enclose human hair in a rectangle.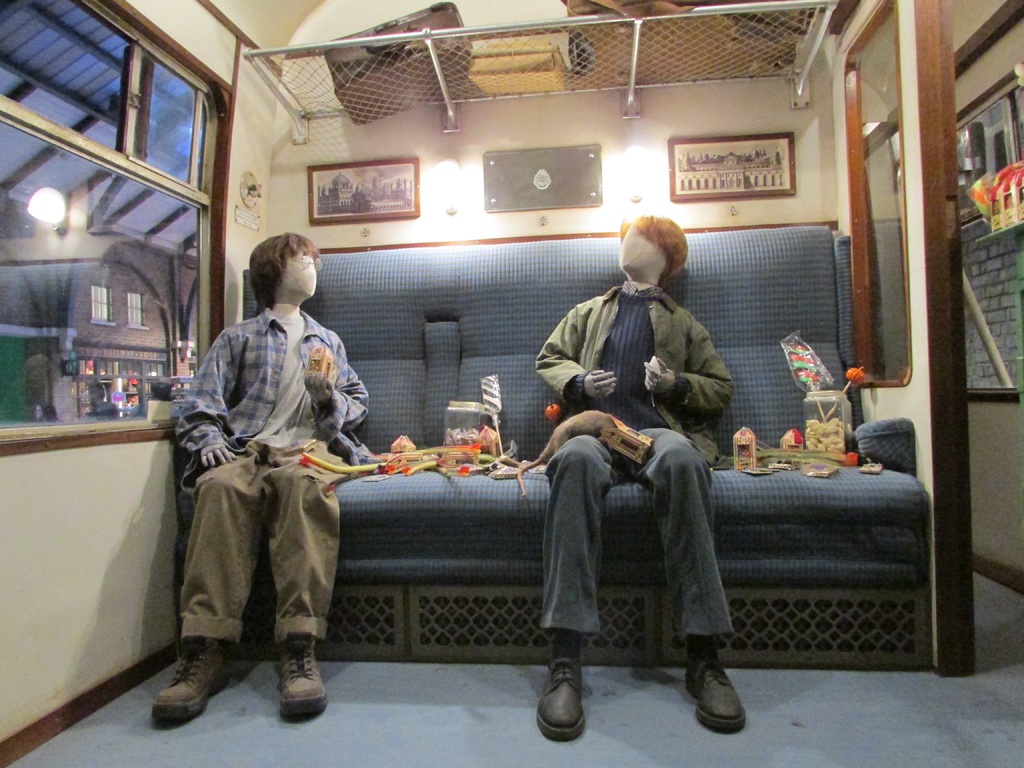
locate(247, 228, 317, 326).
